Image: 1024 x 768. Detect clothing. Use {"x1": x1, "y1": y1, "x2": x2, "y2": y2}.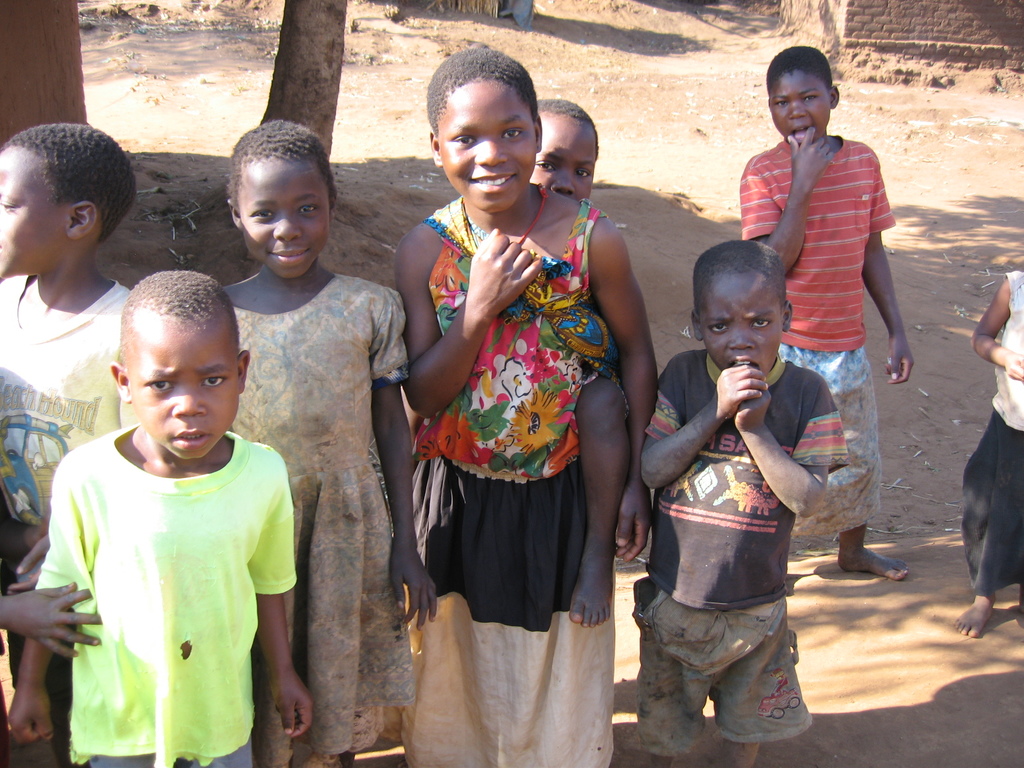
{"x1": 48, "y1": 400, "x2": 279, "y2": 755}.
